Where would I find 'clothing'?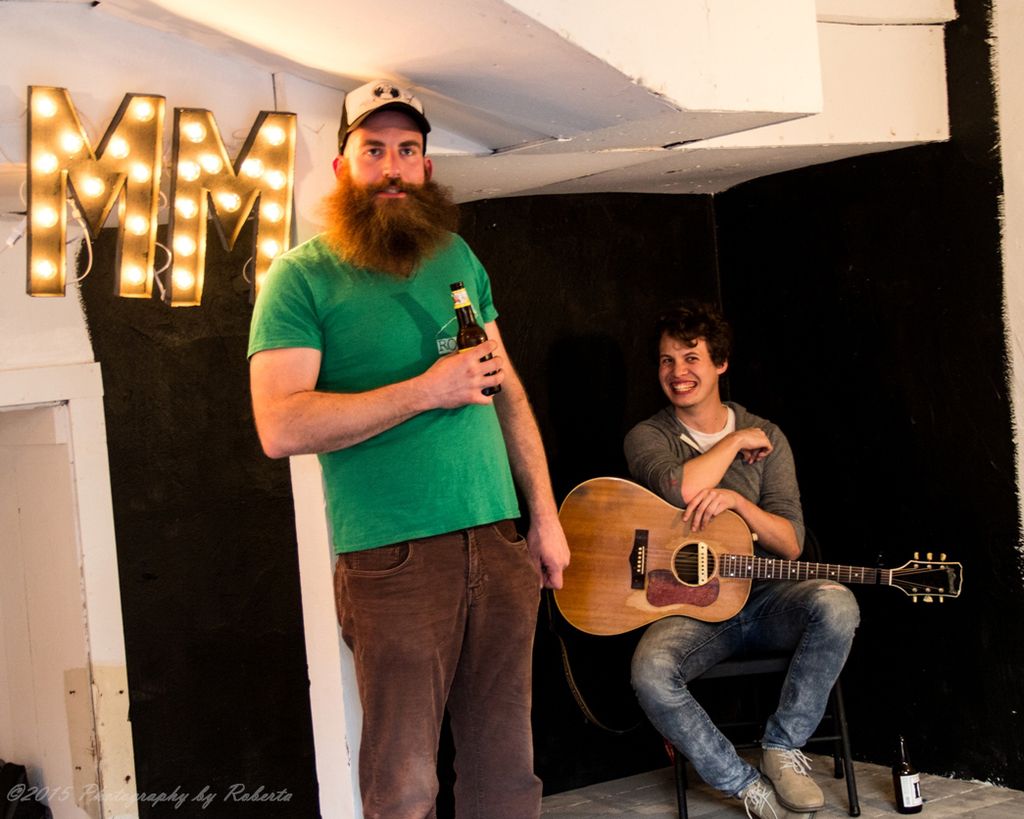
At region(624, 392, 863, 791).
